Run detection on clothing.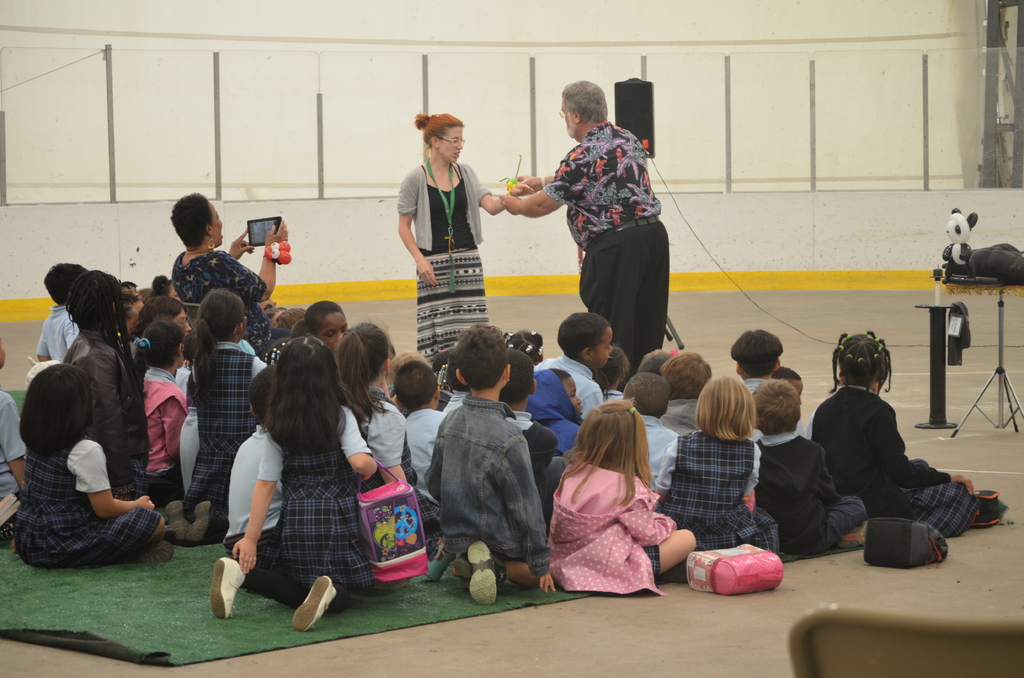
Result: detection(138, 357, 186, 491).
